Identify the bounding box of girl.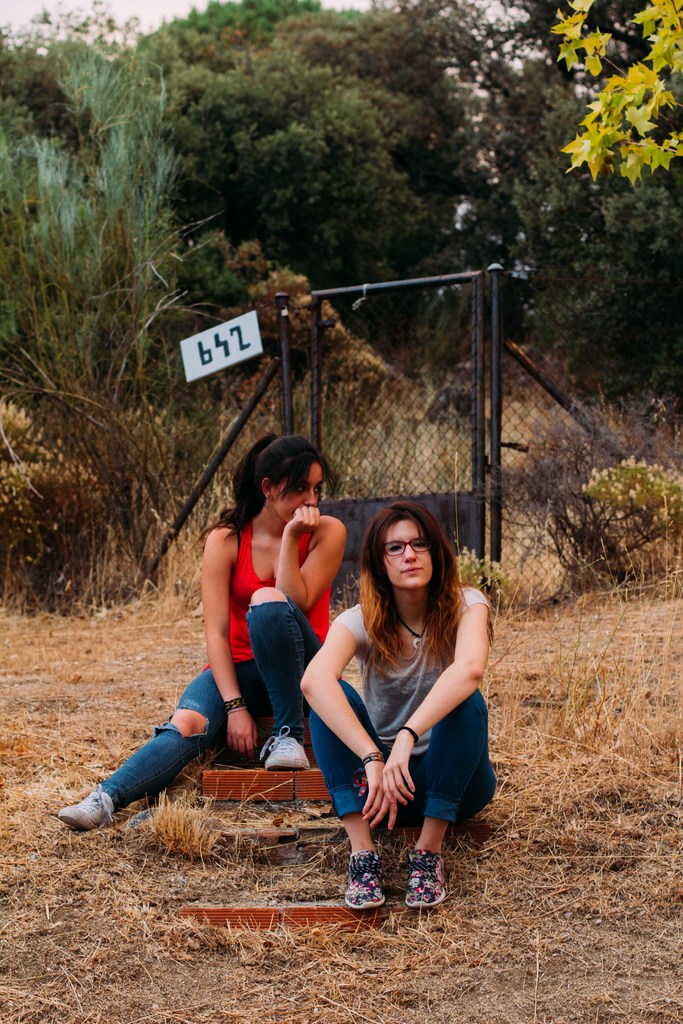
BBox(300, 492, 502, 907).
